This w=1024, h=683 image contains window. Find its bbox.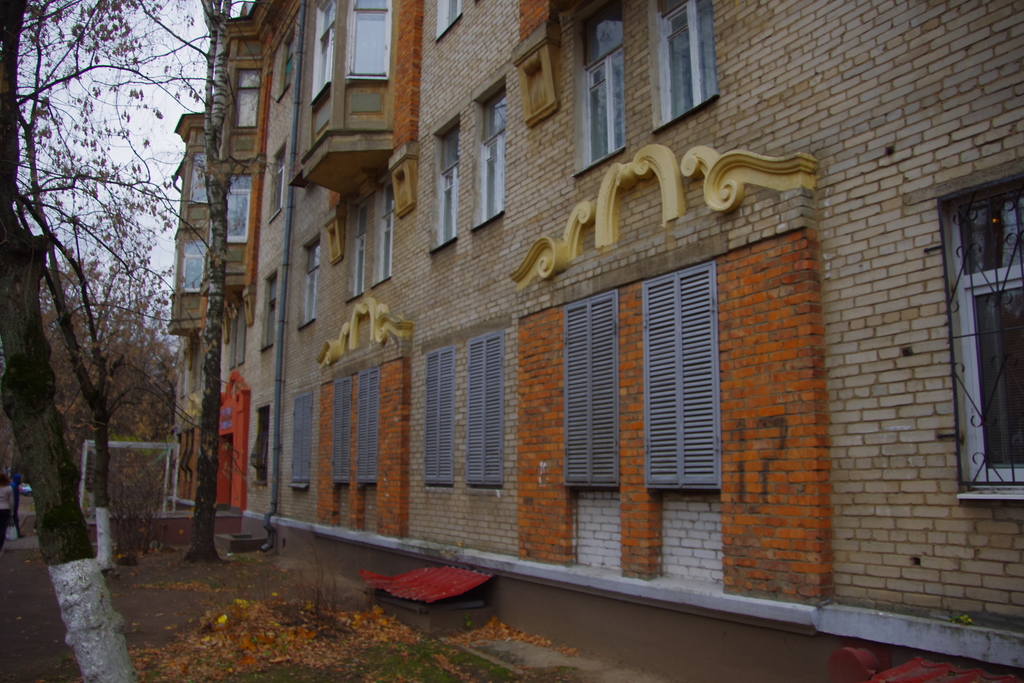
[334, 379, 346, 479].
